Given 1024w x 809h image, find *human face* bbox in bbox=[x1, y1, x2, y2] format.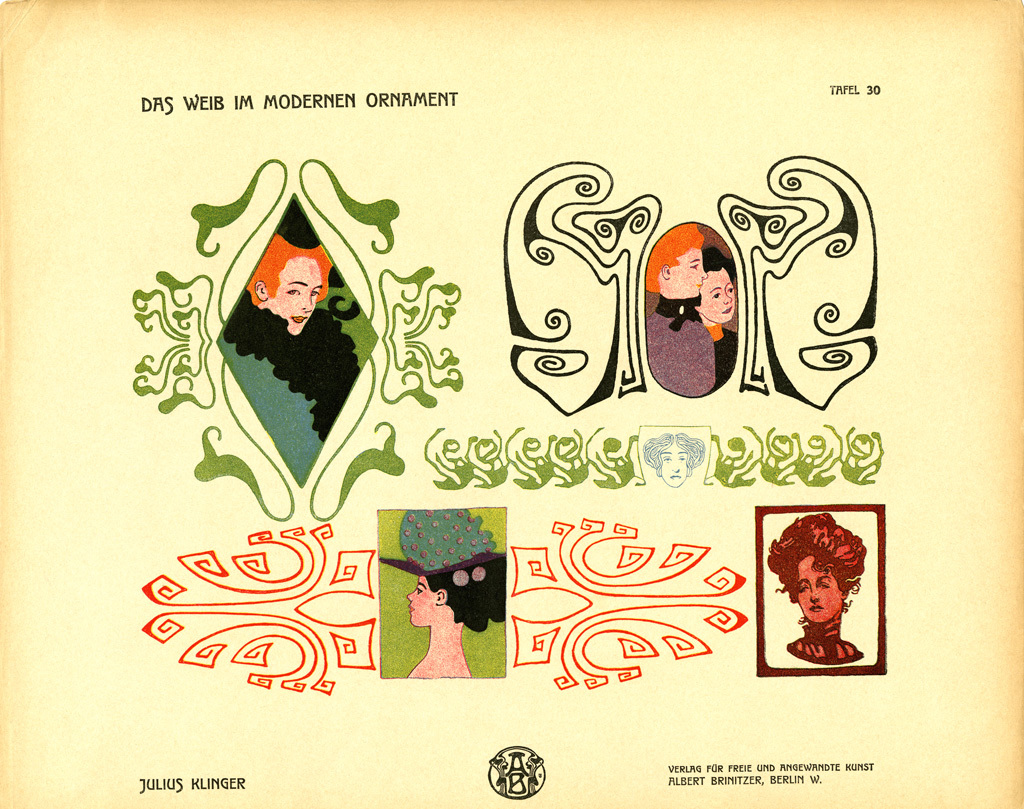
bbox=[406, 570, 435, 631].
